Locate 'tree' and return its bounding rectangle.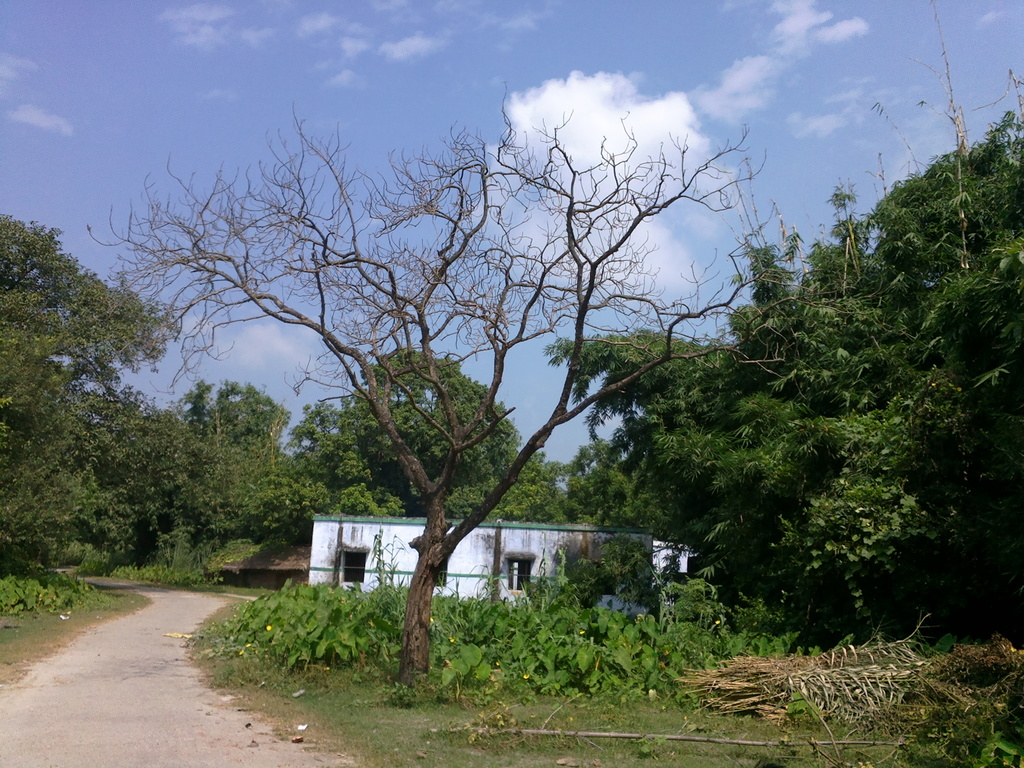
bbox=[263, 331, 569, 534].
